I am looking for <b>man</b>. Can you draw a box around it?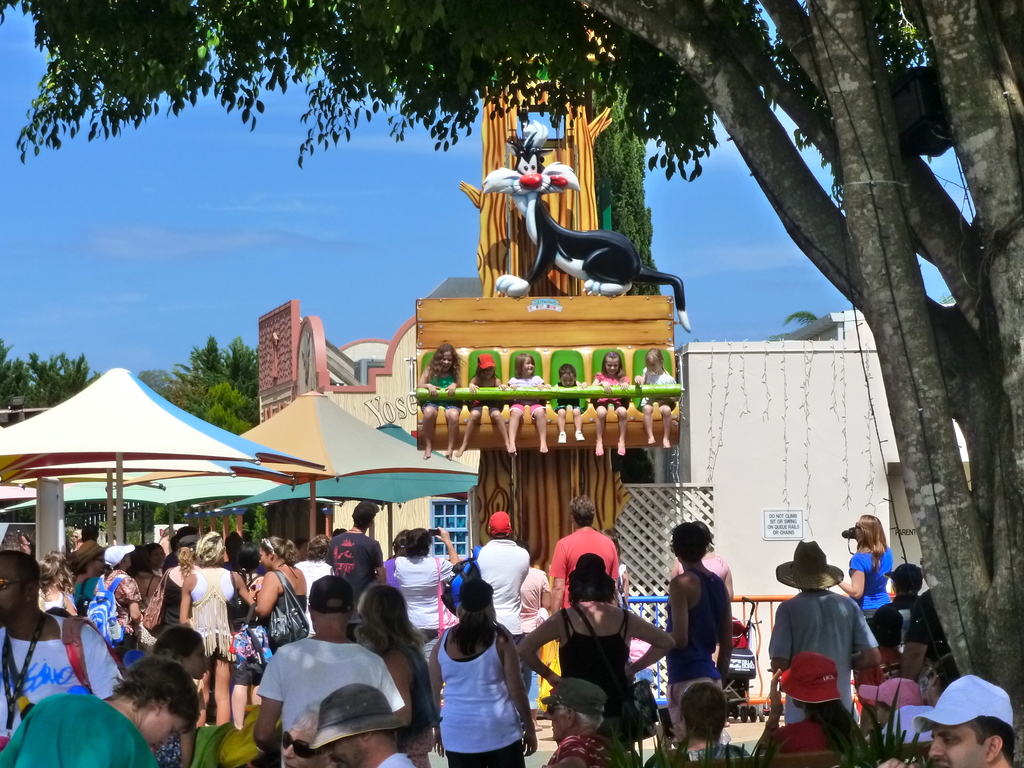
Sure, the bounding box is <region>0, 552, 125, 748</region>.
